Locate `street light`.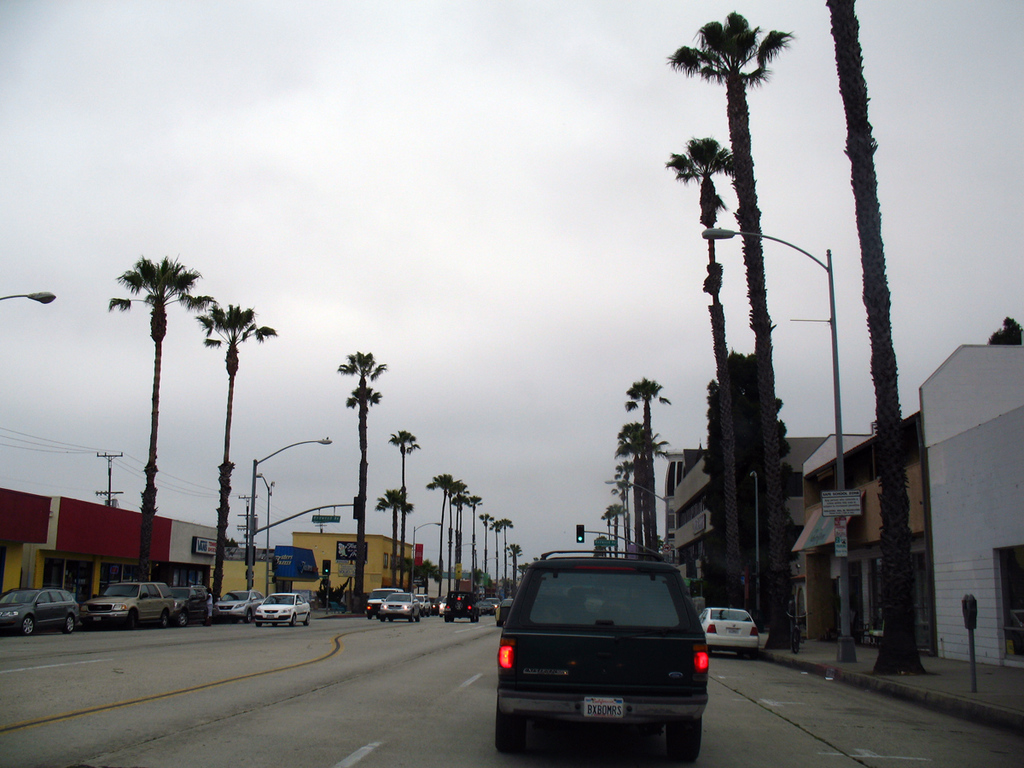
Bounding box: box=[407, 521, 445, 585].
